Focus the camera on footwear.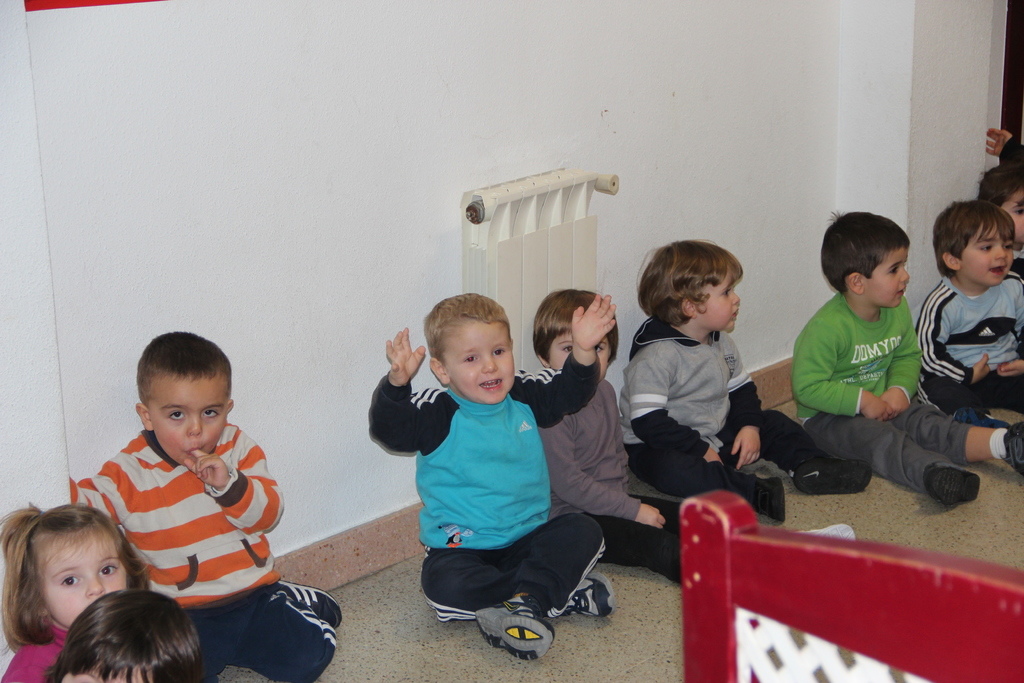
Focus region: (left=284, top=581, right=344, bottom=626).
